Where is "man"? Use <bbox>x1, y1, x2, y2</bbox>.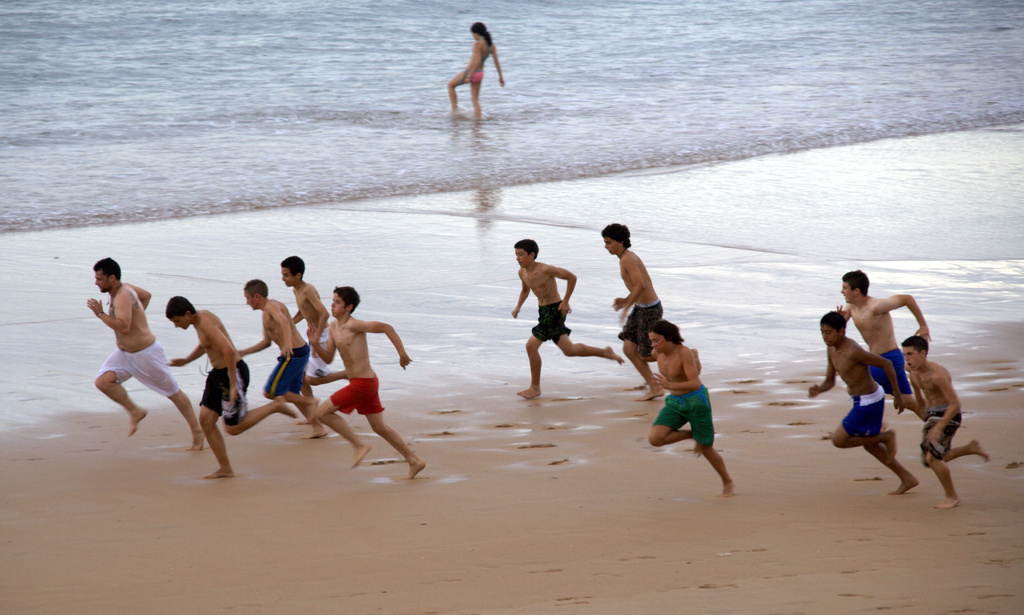
<bbox>827, 256, 955, 428</bbox>.
